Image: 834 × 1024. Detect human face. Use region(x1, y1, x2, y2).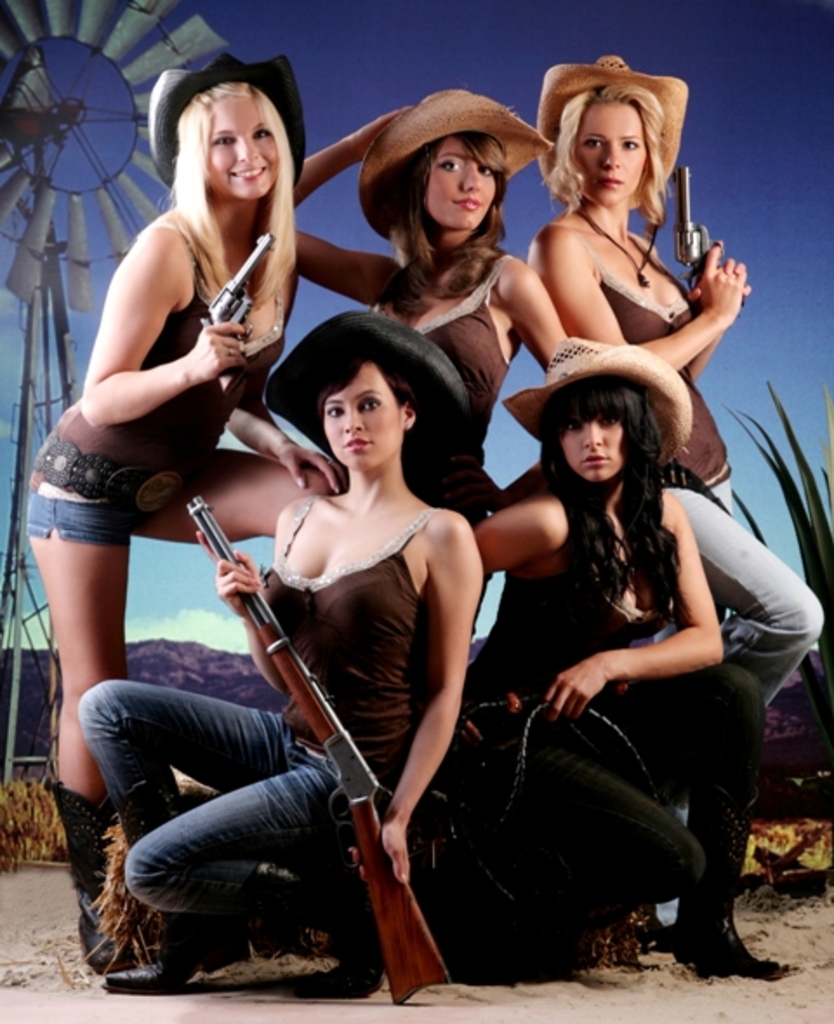
region(563, 414, 627, 483).
